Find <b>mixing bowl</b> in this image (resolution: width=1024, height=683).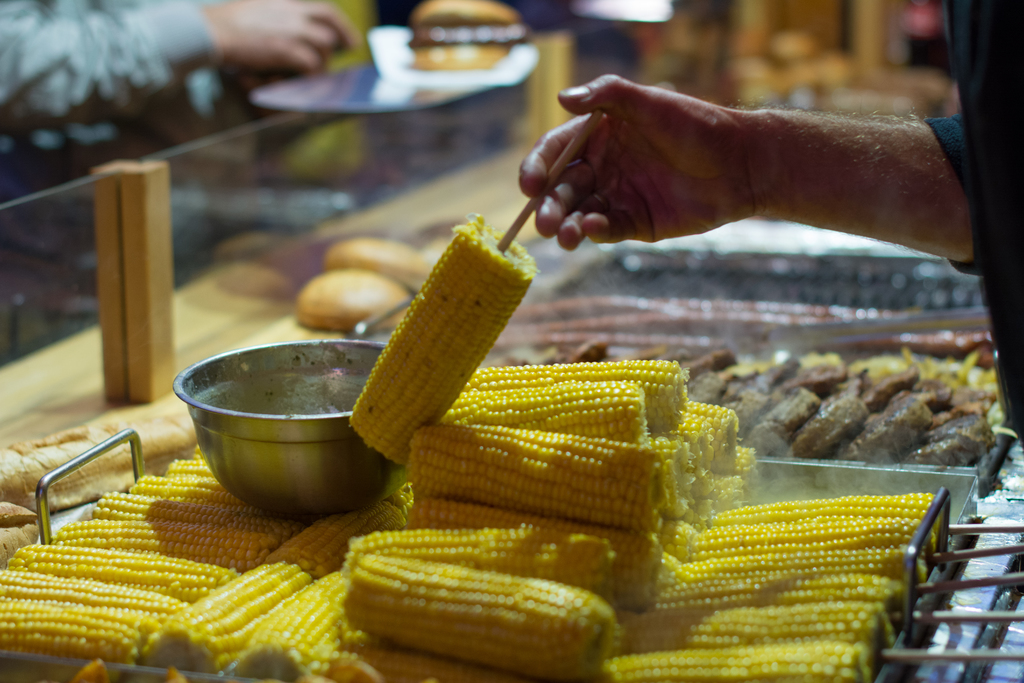
167, 336, 394, 512.
